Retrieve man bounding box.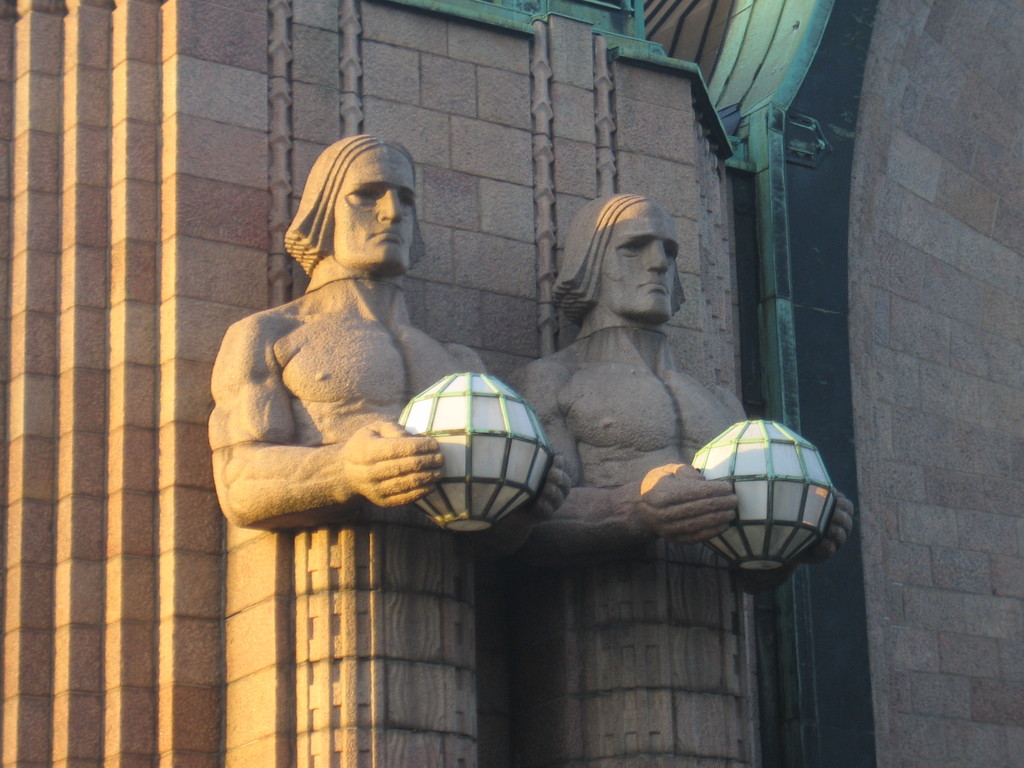
Bounding box: x1=211, y1=131, x2=483, y2=566.
